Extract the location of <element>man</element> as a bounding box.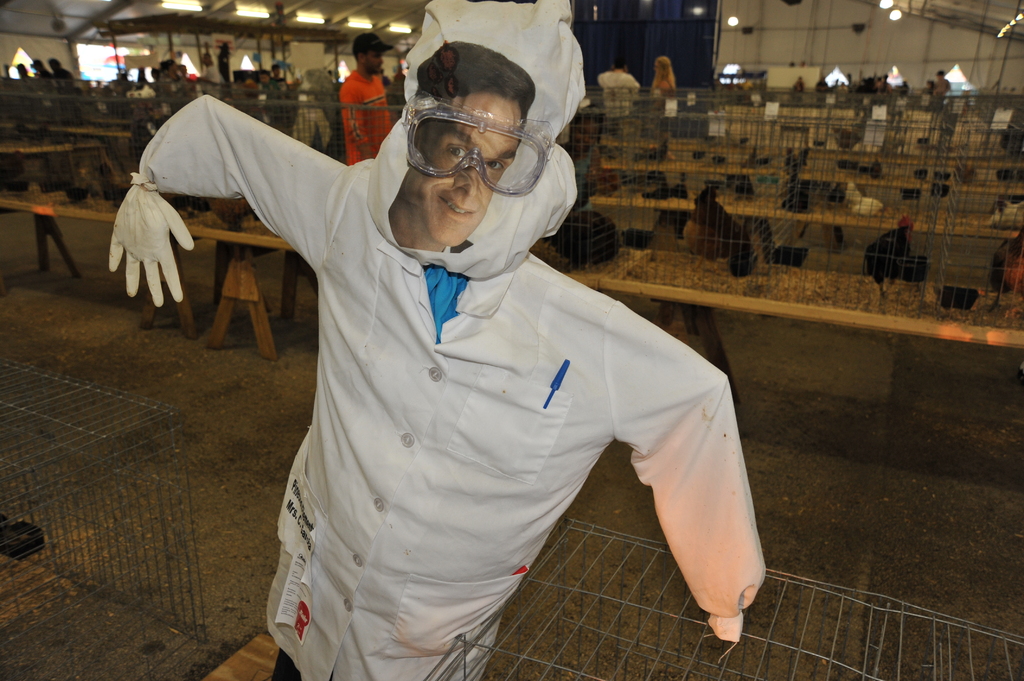
detection(593, 61, 645, 125).
